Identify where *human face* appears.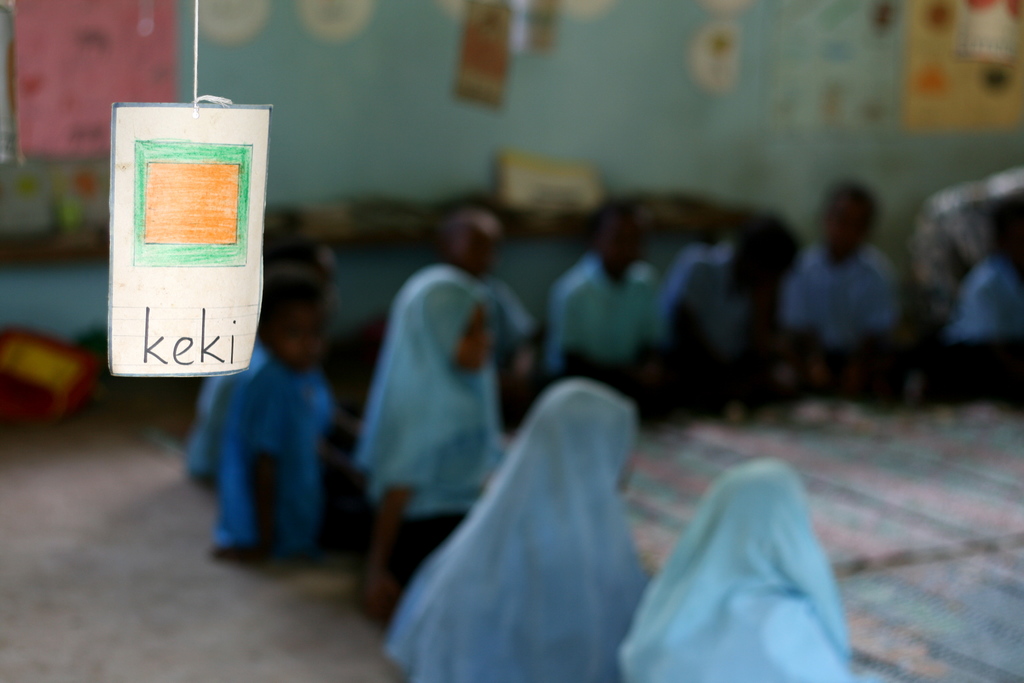
Appears at bbox=(604, 215, 654, 274).
